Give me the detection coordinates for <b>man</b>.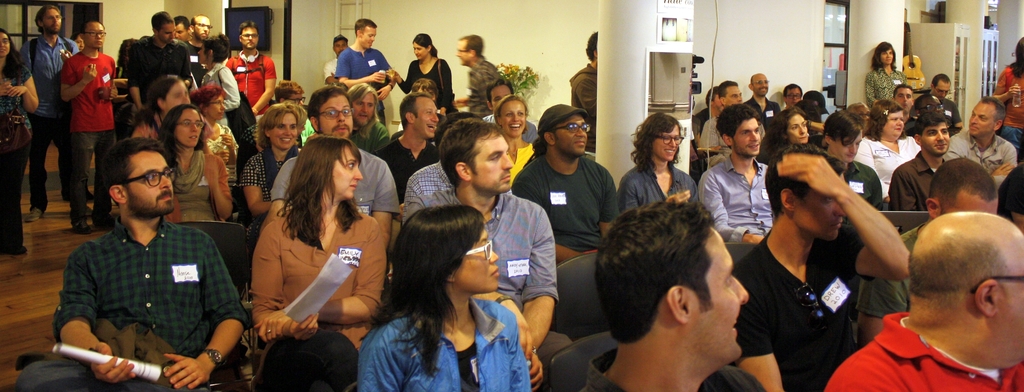
824,106,886,213.
